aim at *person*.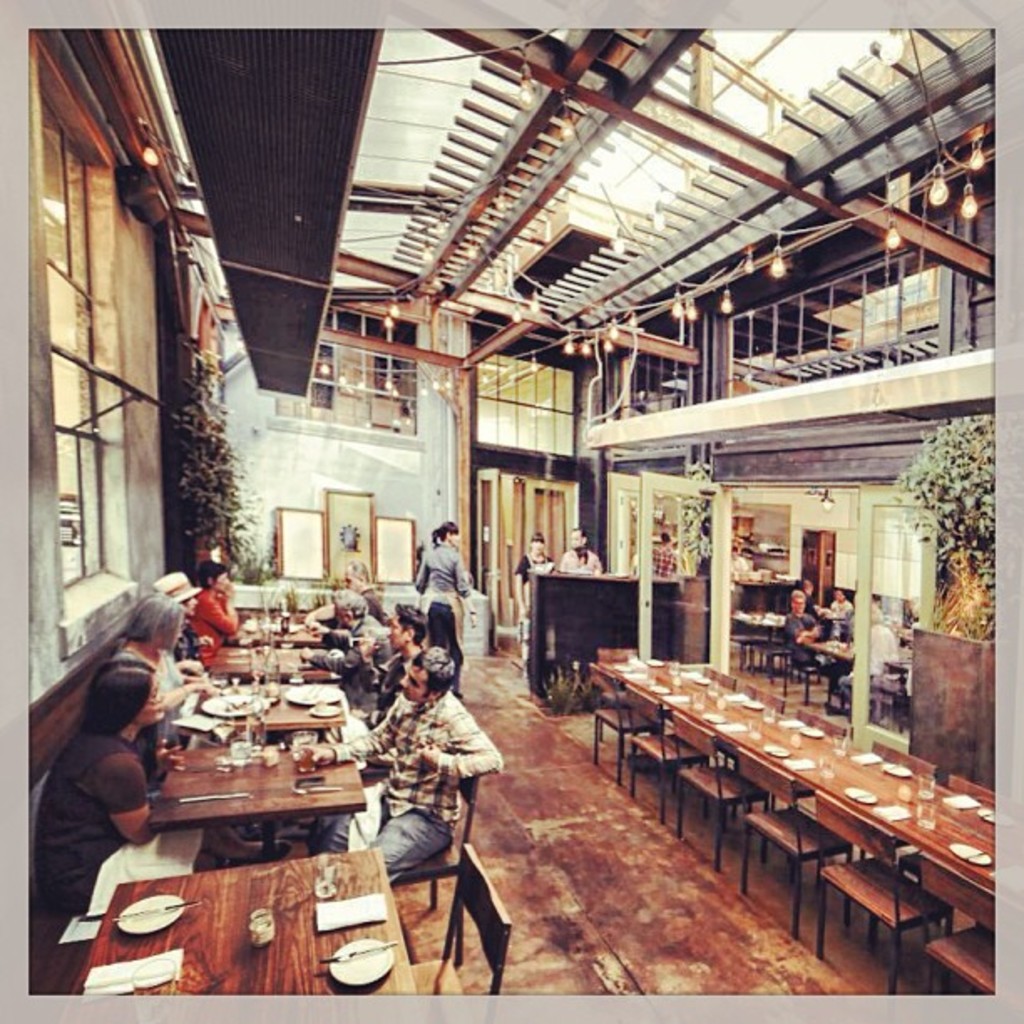
Aimed at (343, 556, 387, 627).
